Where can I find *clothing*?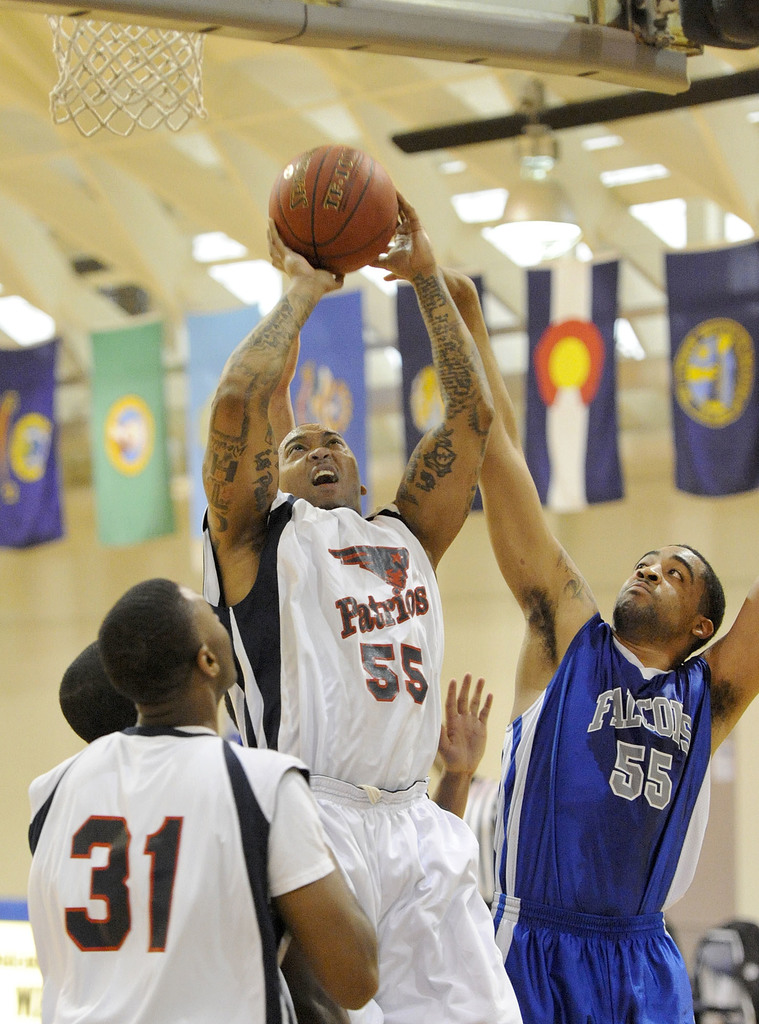
You can find it at <box>491,596,717,1023</box>.
